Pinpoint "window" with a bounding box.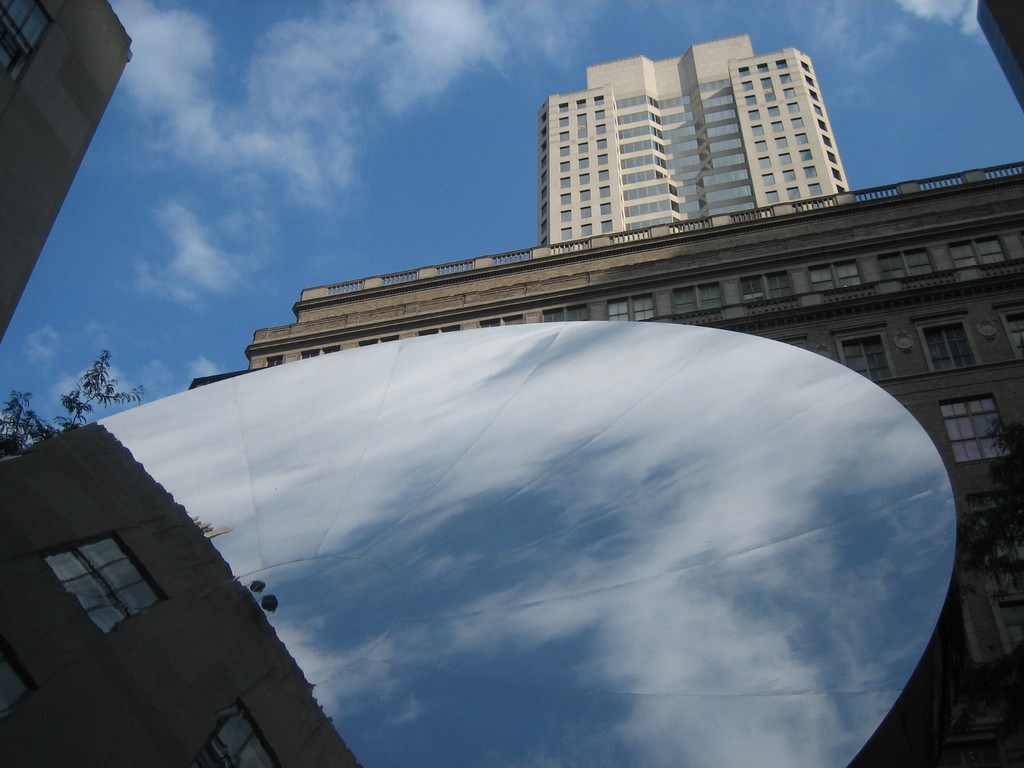
Rect(420, 326, 463, 337).
